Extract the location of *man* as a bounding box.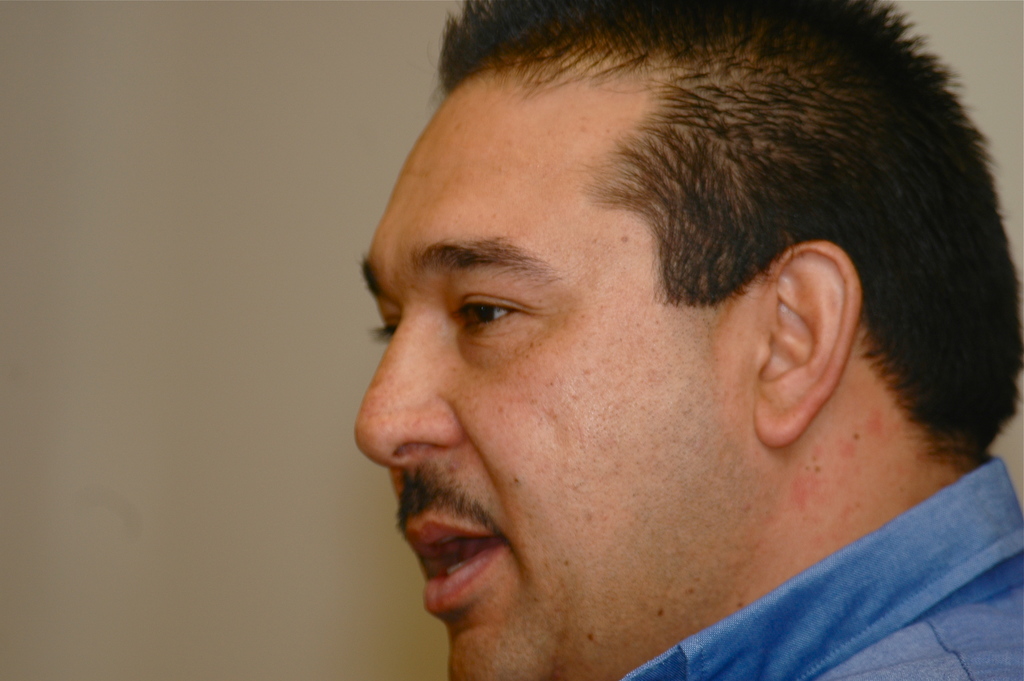
<box>264,20,1023,680</box>.
